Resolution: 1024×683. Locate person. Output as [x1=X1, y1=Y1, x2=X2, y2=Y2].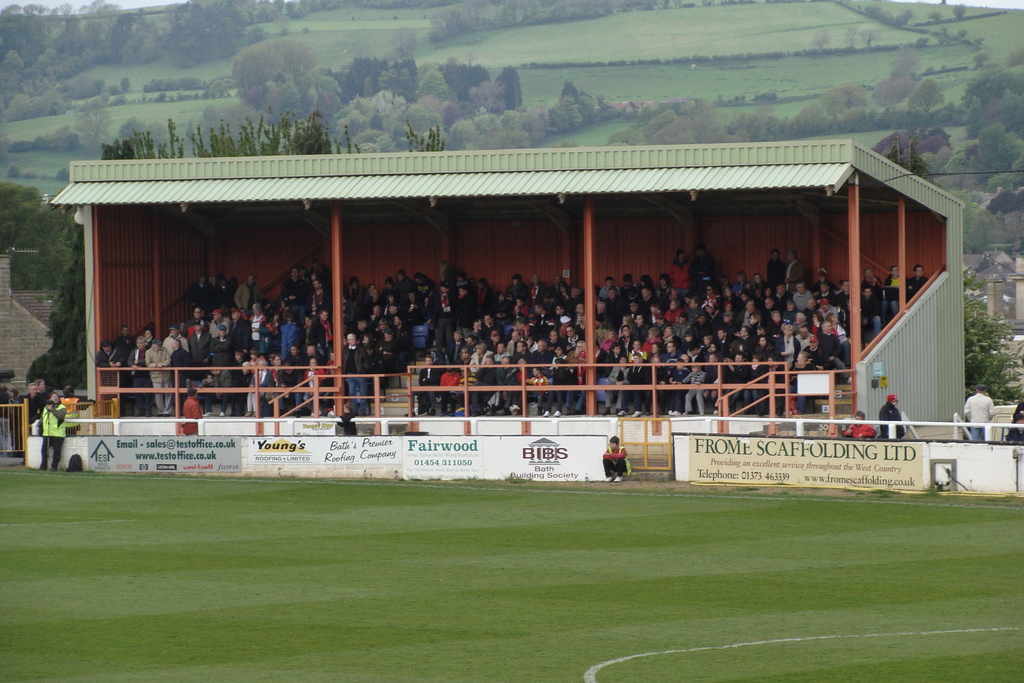
[x1=876, y1=397, x2=905, y2=437].
